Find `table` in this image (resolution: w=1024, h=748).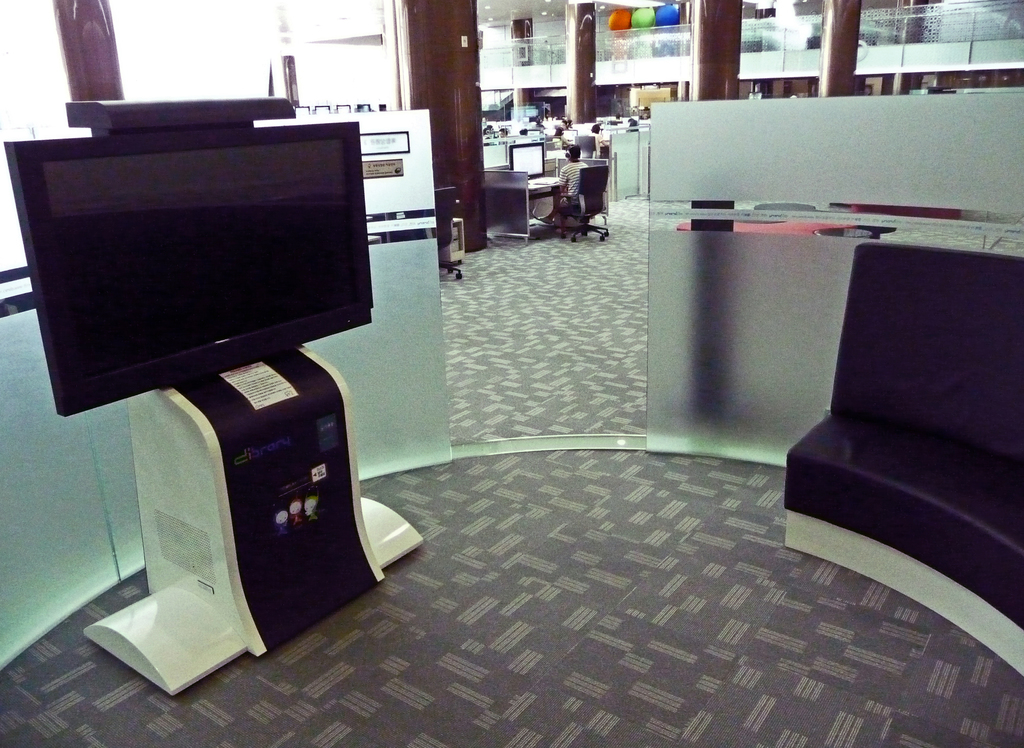
left=527, top=172, right=560, bottom=232.
